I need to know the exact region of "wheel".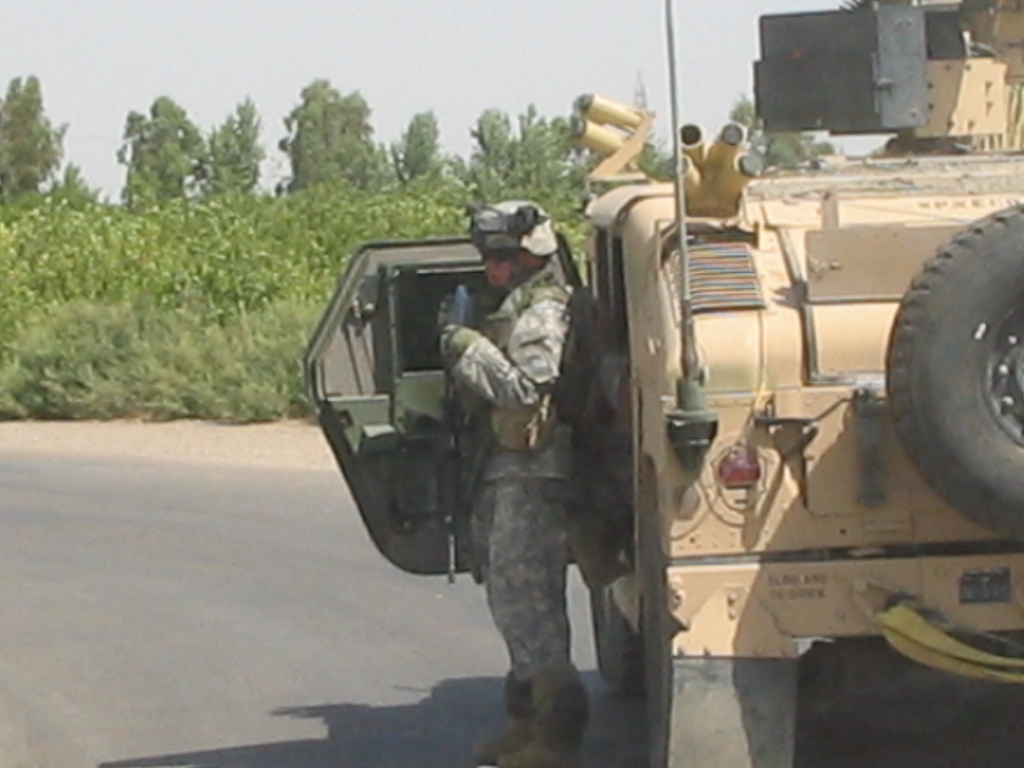
Region: select_region(592, 589, 633, 684).
